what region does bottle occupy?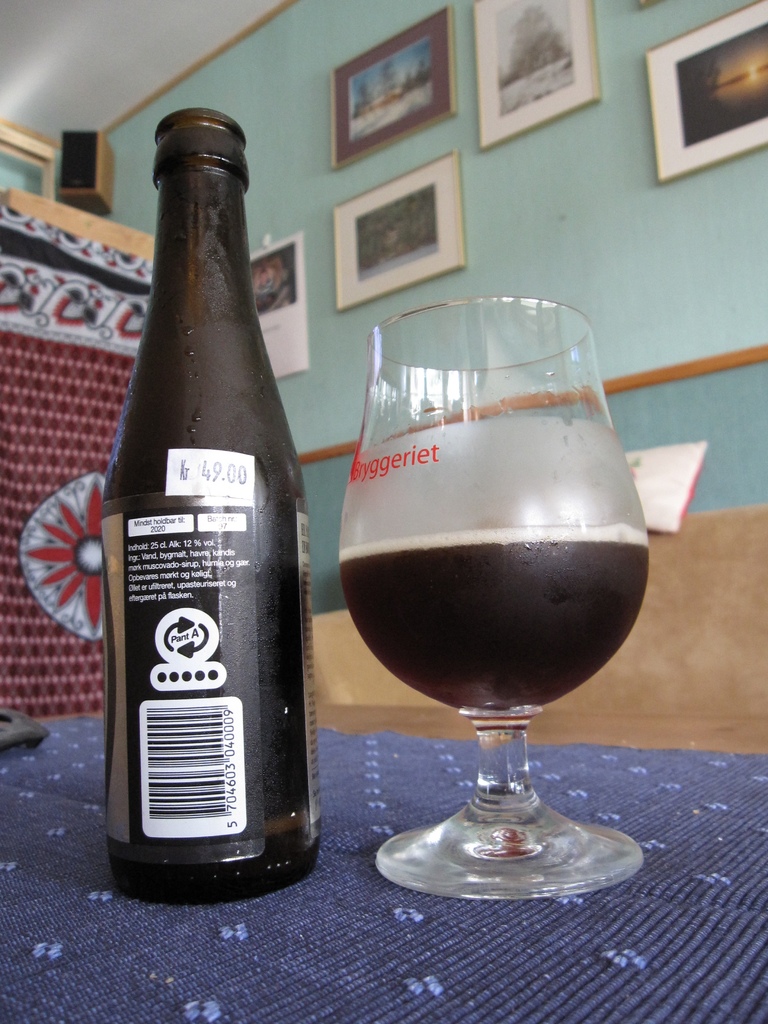
crop(72, 120, 311, 908).
